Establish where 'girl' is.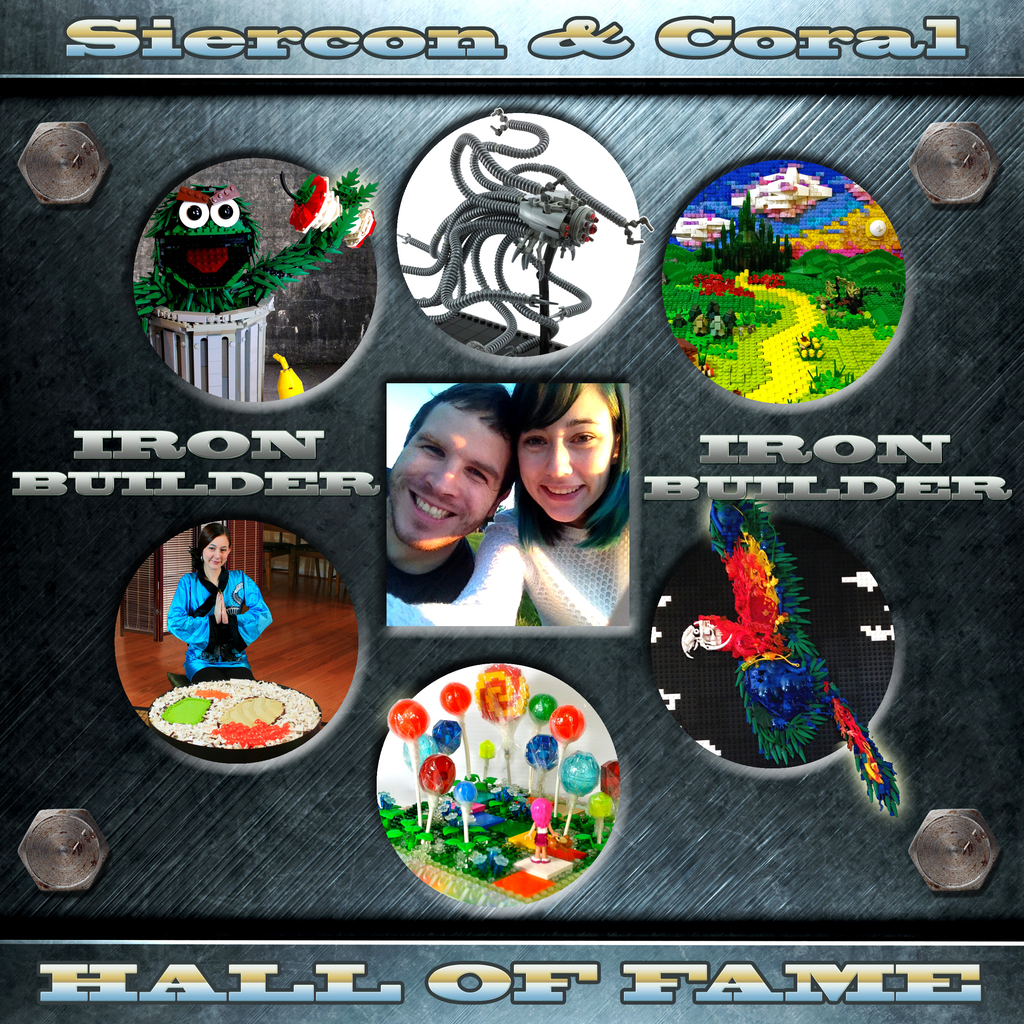
Established at 383/371/634/627.
